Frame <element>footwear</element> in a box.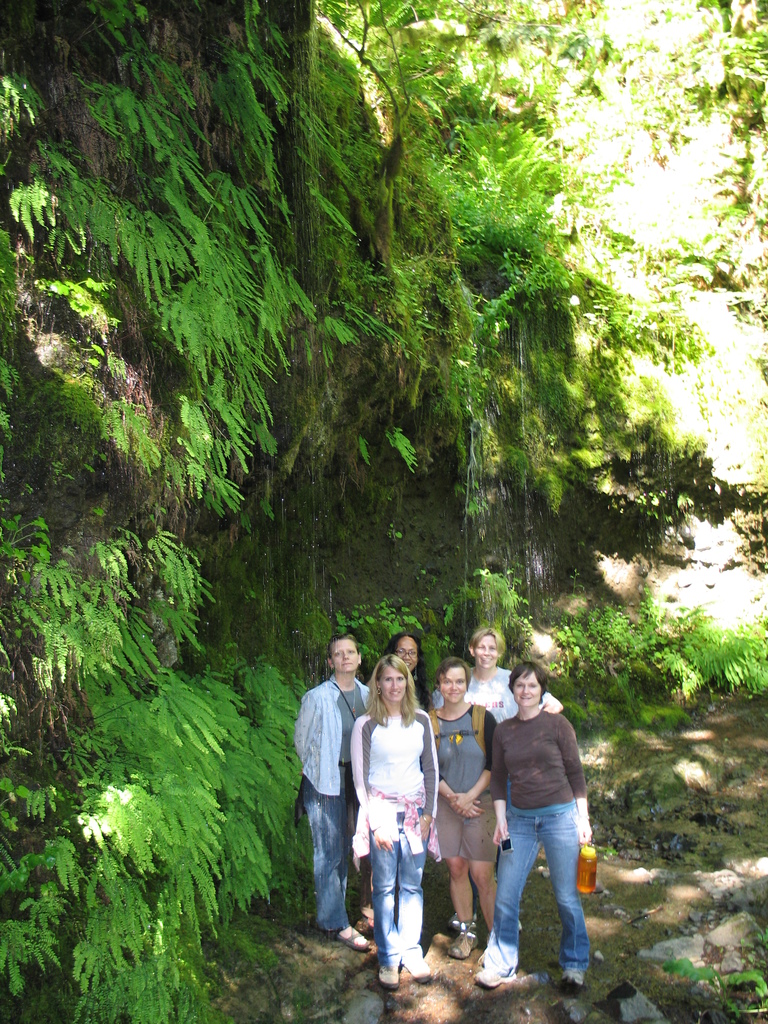
{"left": 376, "top": 966, "right": 401, "bottom": 992}.
